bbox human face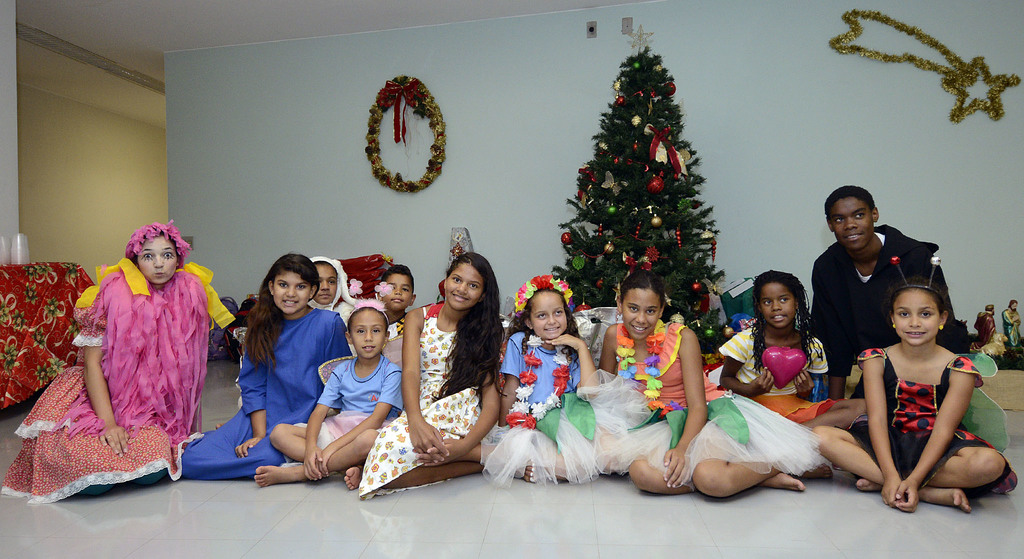
BBox(622, 288, 660, 339)
